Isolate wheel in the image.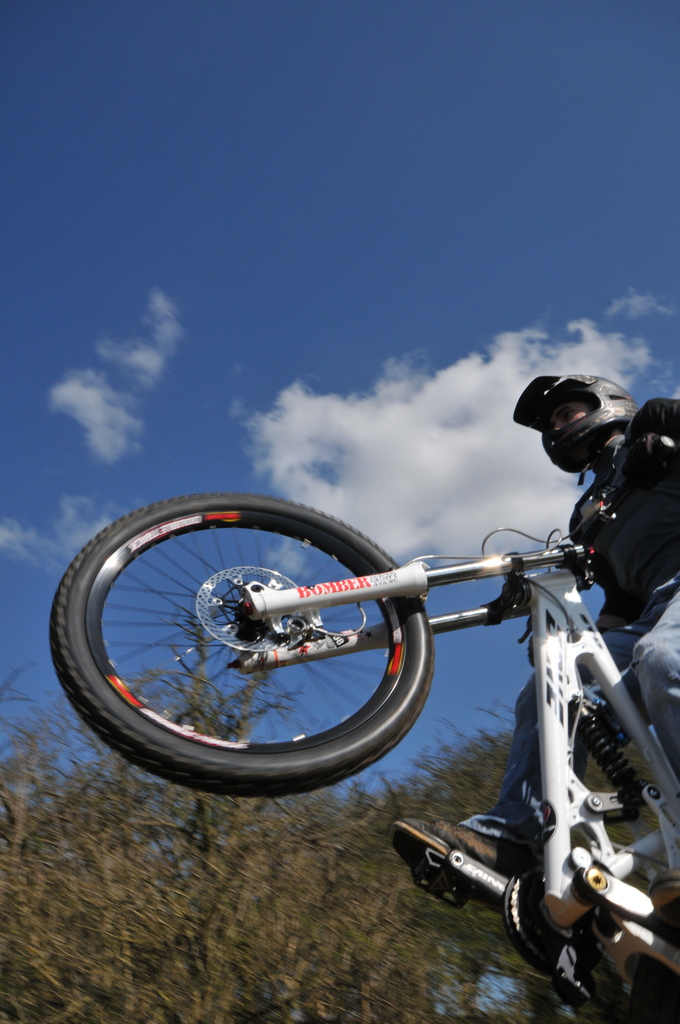
Isolated region: box=[54, 511, 440, 768].
